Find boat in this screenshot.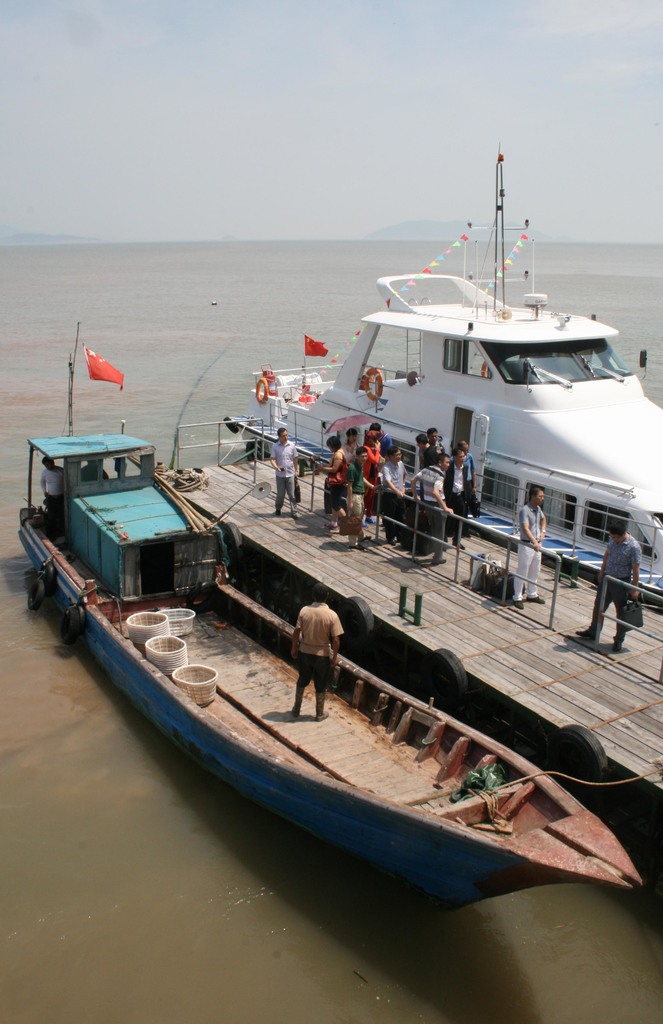
The bounding box for boat is [20,335,635,932].
